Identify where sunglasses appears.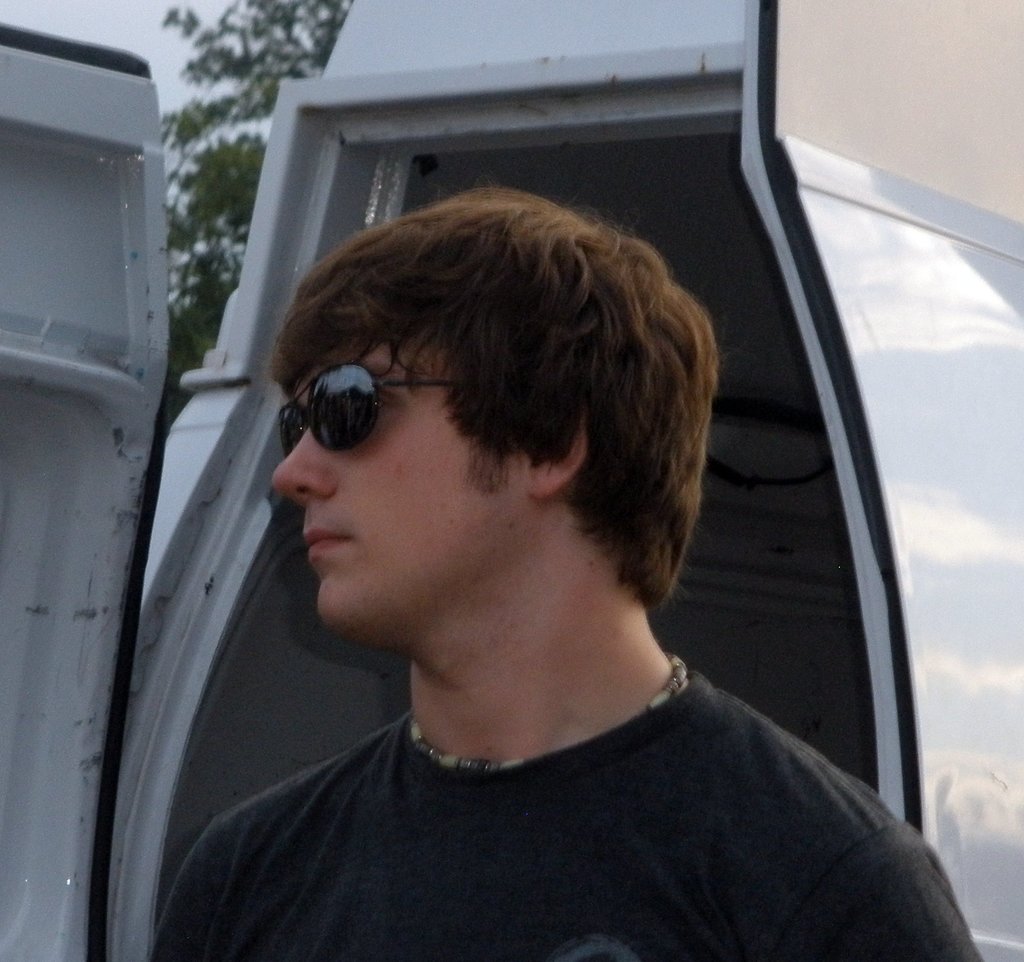
Appears at l=271, t=351, r=483, b=462.
